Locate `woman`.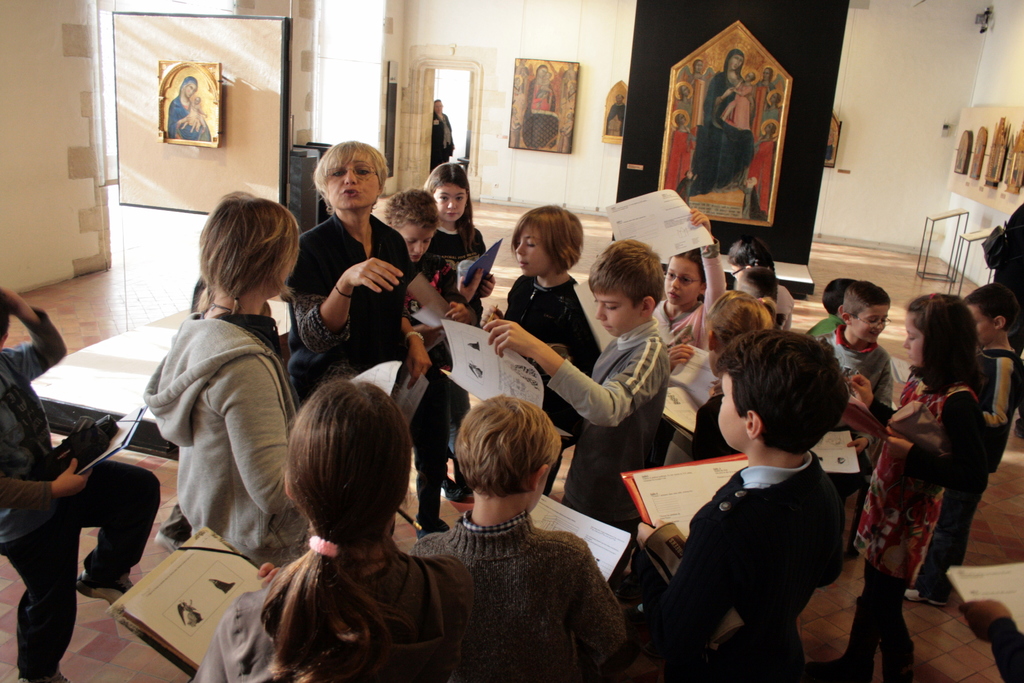
Bounding box: 168, 76, 212, 142.
